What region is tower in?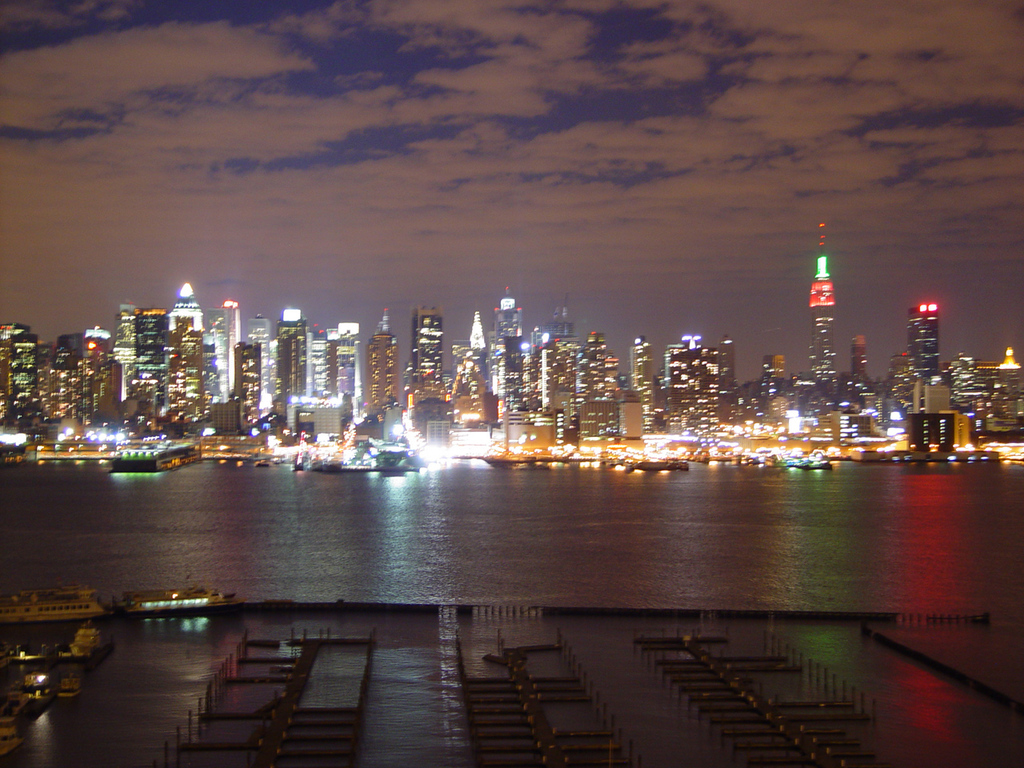
[134,308,174,418].
